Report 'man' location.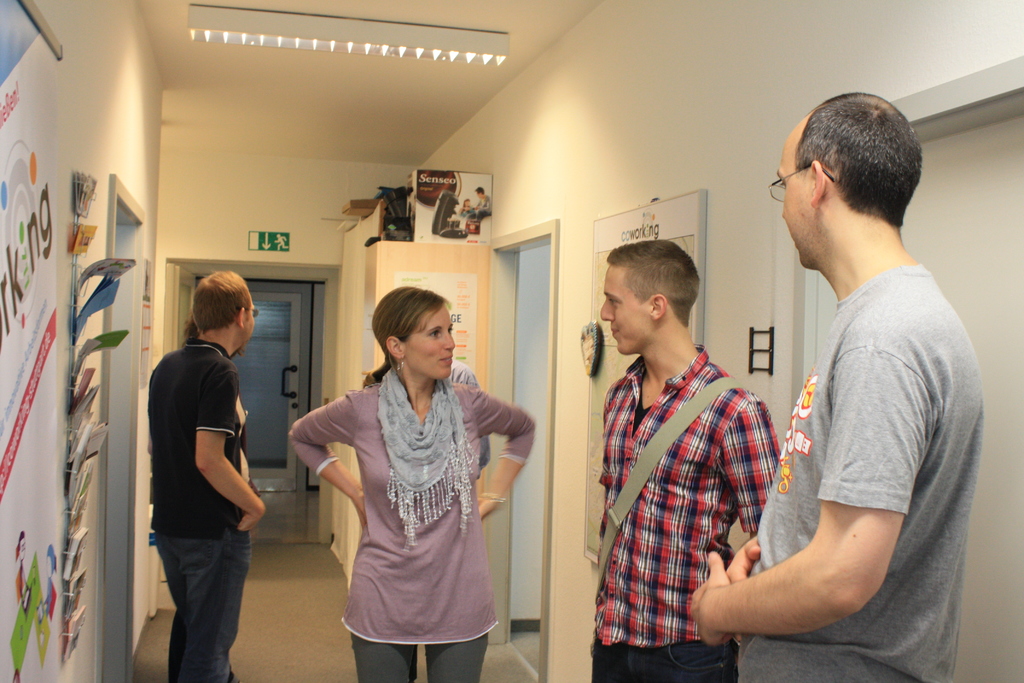
Report: [x1=588, y1=242, x2=781, y2=682].
